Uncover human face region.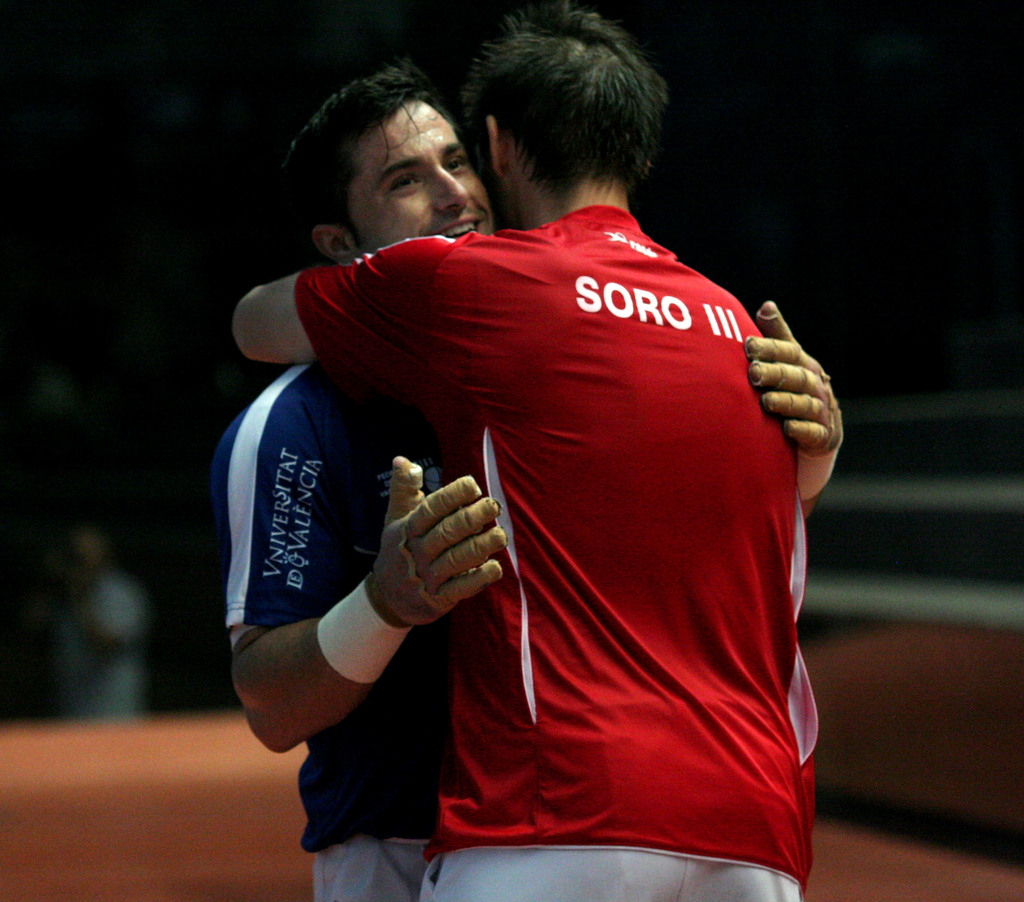
Uncovered: detection(353, 92, 503, 258).
